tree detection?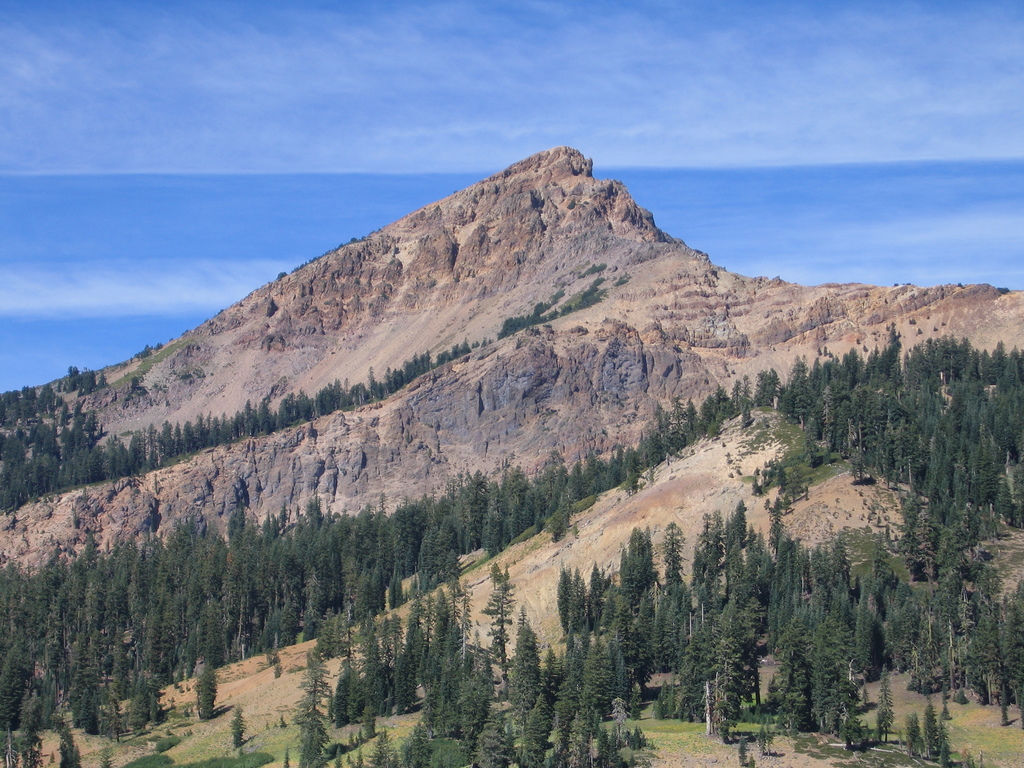
936:738:948:767
